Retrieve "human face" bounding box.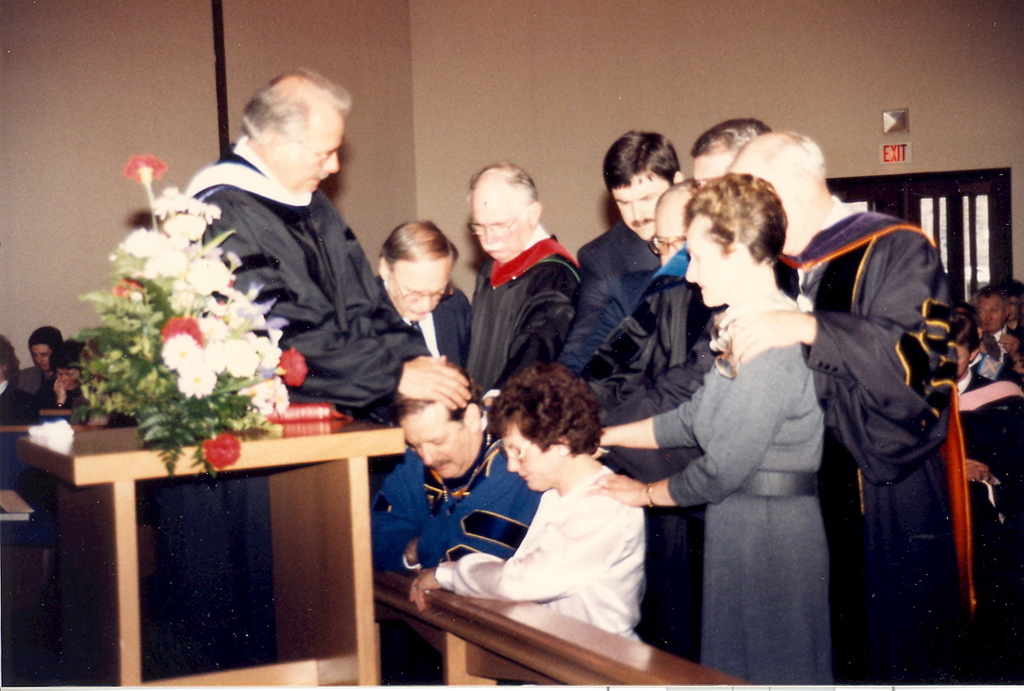
Bounding box: (391, 259, 447, 322).
